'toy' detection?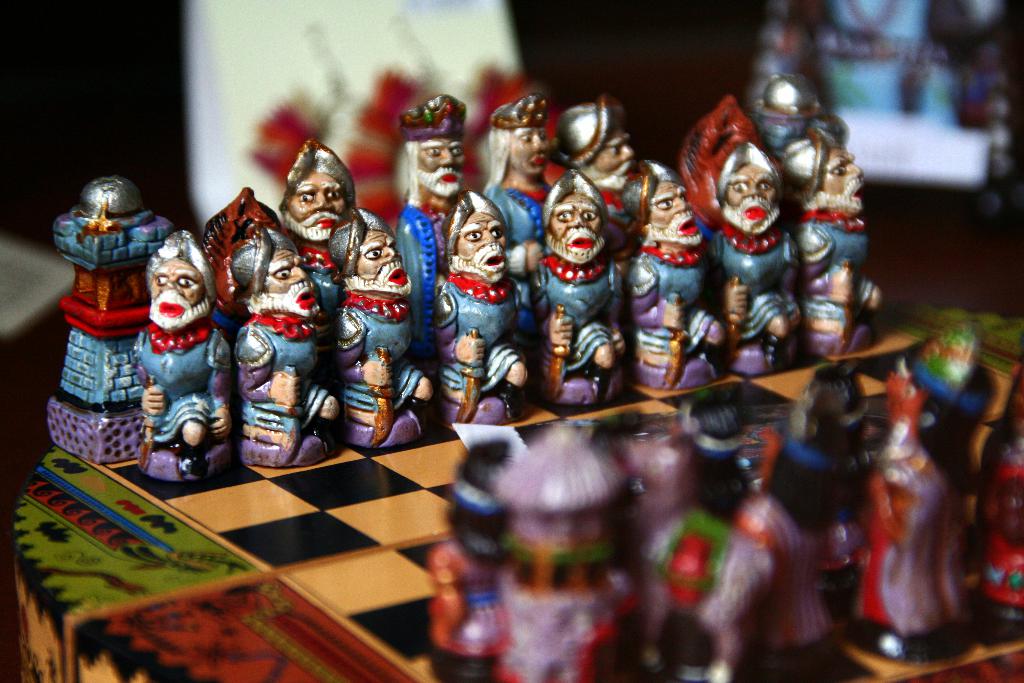
region(213, 183, 292, 322)
